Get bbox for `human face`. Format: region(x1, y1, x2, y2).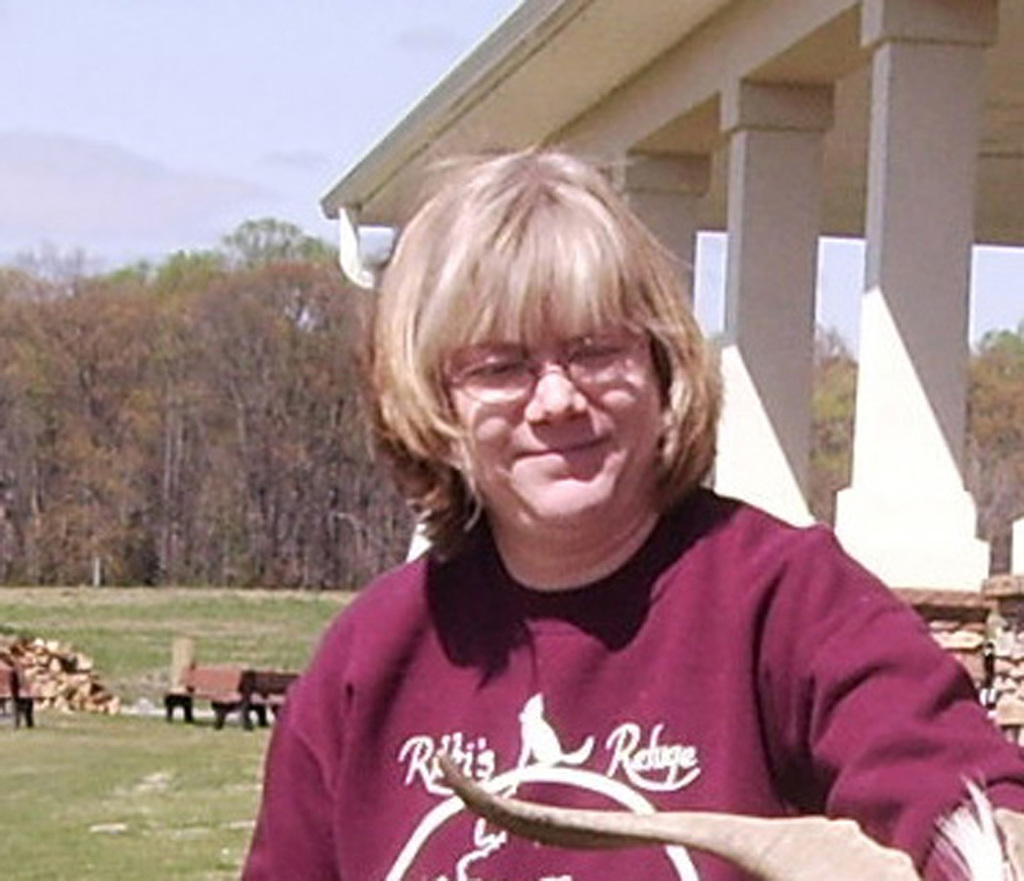
region(440, 263, 670, 520).
